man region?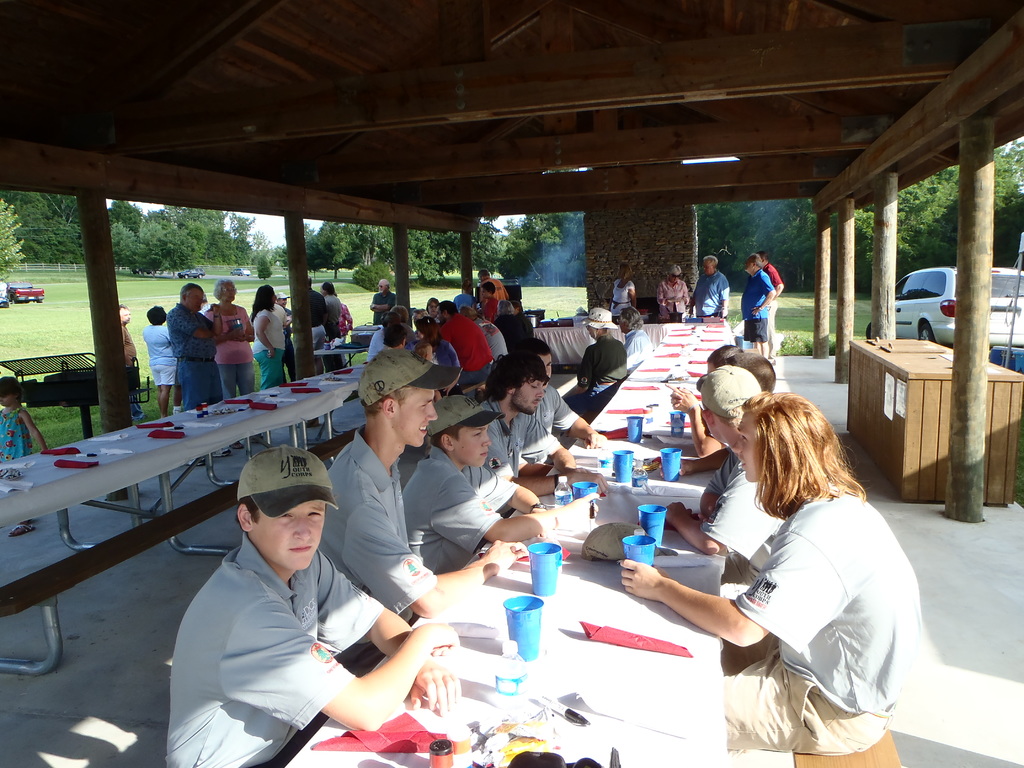
region(368, 279, 394, 321)
